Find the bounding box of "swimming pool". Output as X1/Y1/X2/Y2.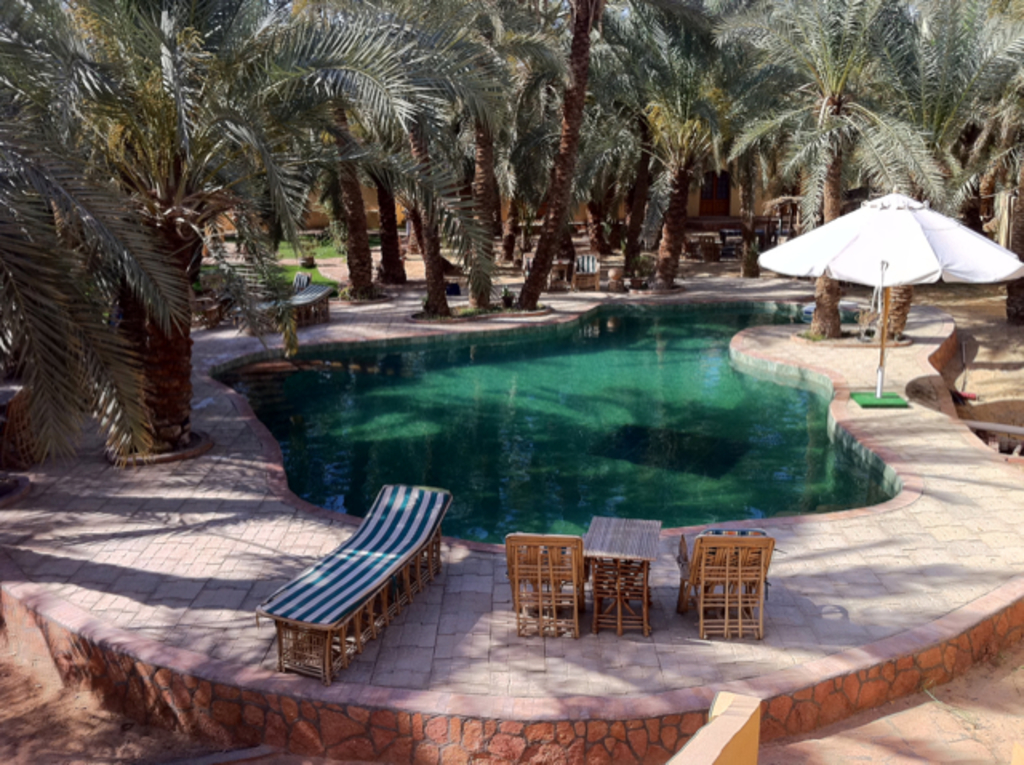
208/298/910/536.
